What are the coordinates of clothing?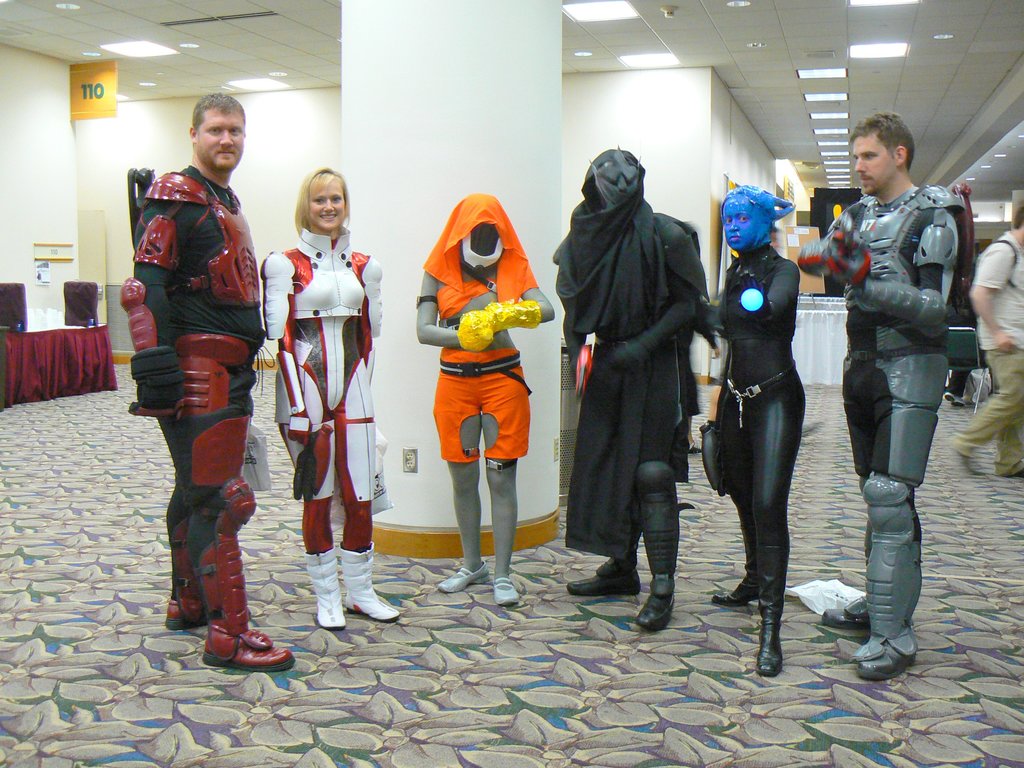
(545, 183, 712, 564).
